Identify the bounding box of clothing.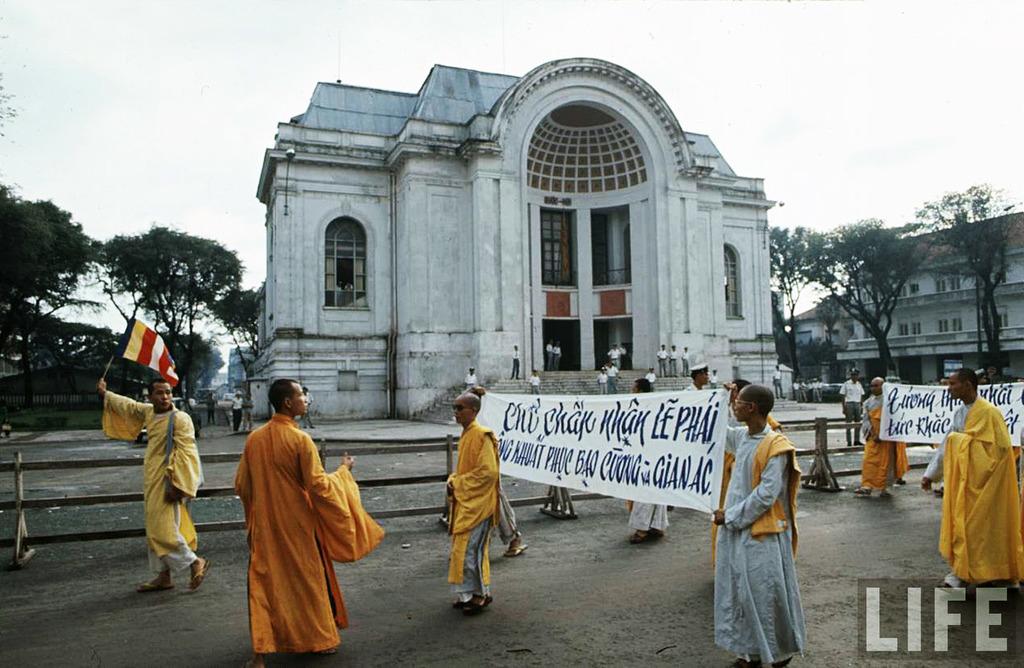
(927,393,1023,588).
